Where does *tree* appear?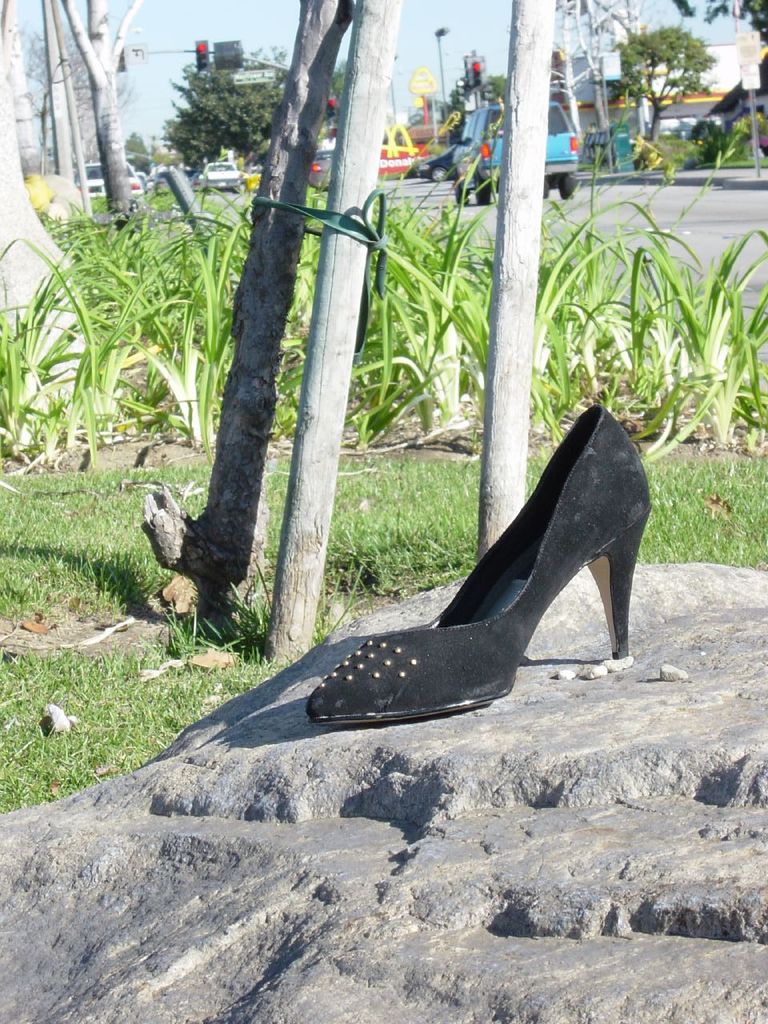
Appears at 327, 61, 357, 131.
